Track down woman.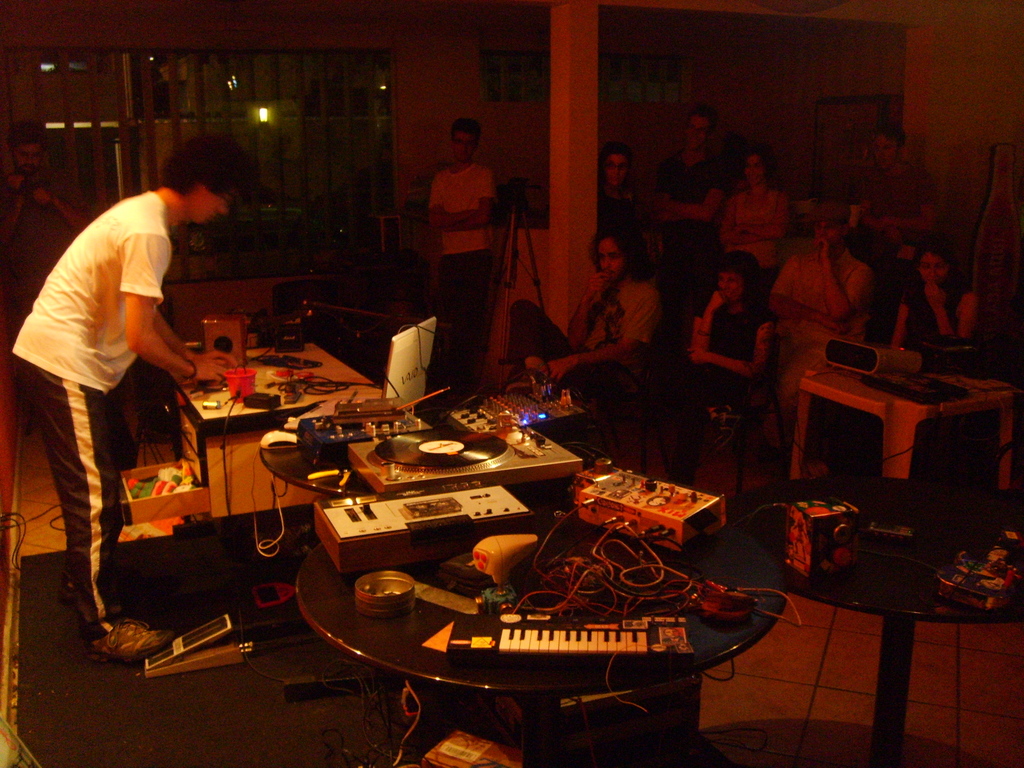
Tracked to crop(718, 147, 795, 265).
